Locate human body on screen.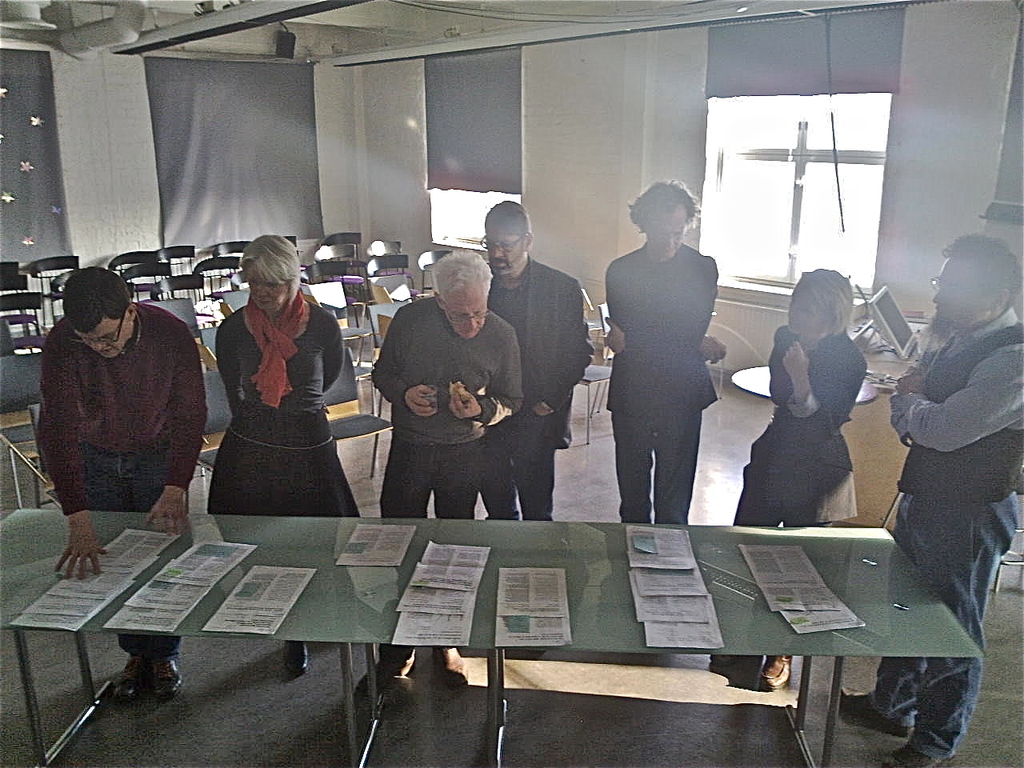
On screen at (left=369, top=294, right=526, bottom=700).
